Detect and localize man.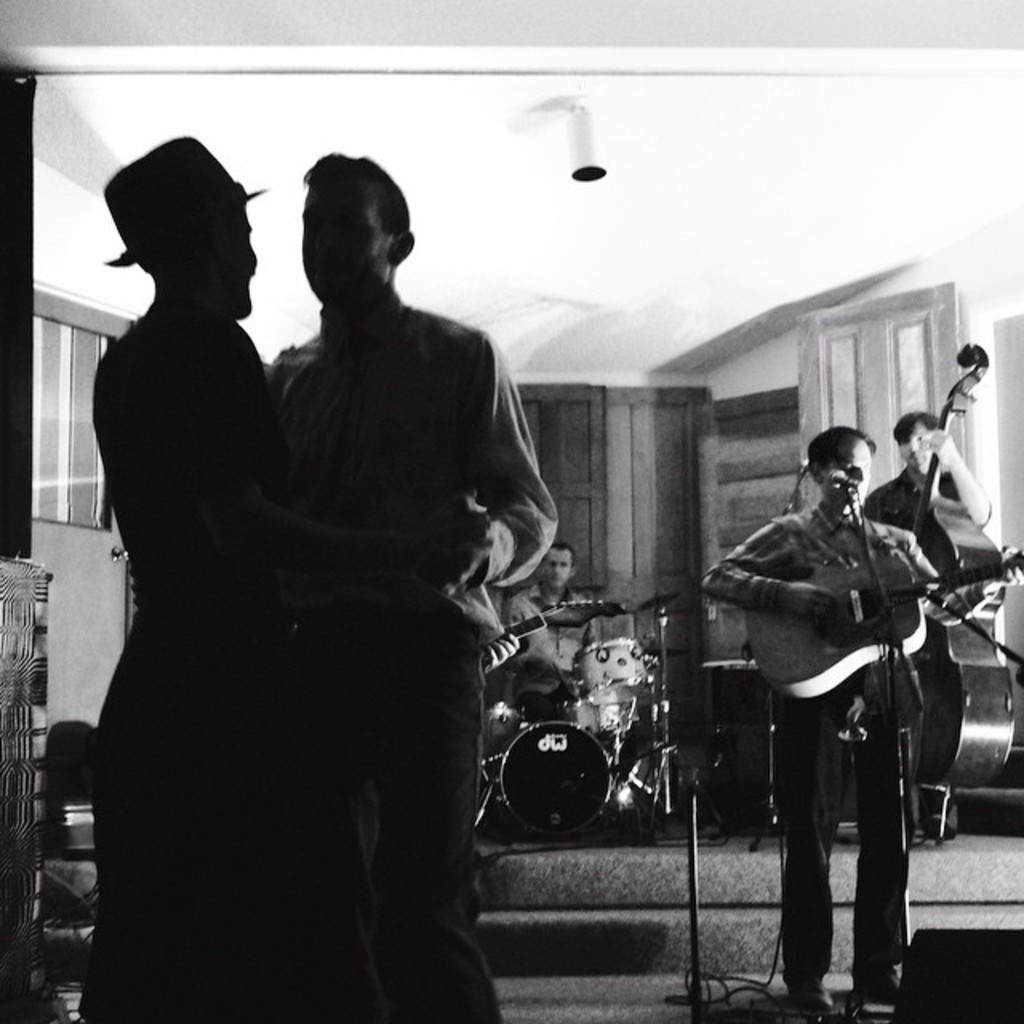
Localized at 258 141 570 1021.
